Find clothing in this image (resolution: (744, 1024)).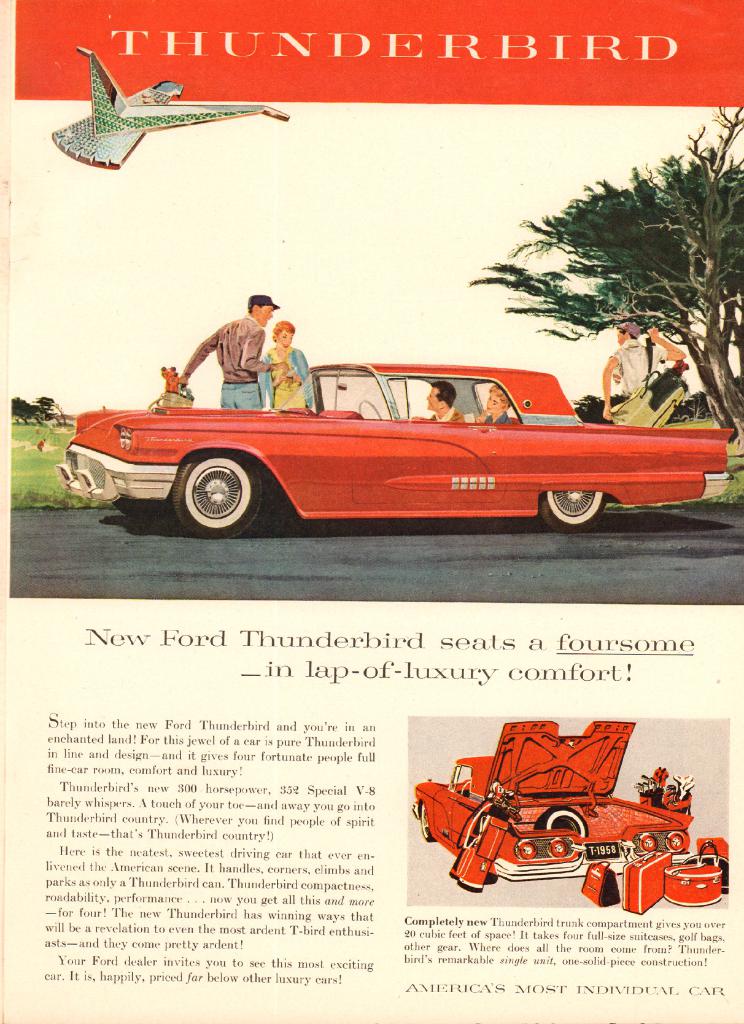
{"x1": 426, "y1": 400, "x2": 458, "y2": 421}.
